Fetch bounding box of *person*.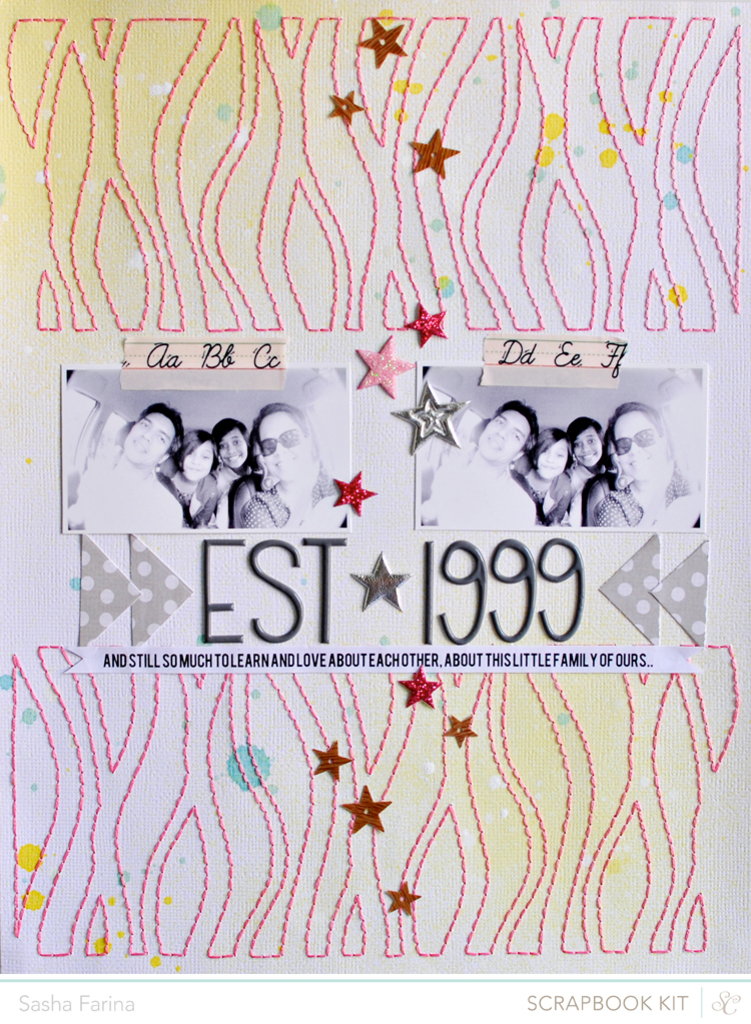
Bbox: box=[563, 413, 613, 526].
